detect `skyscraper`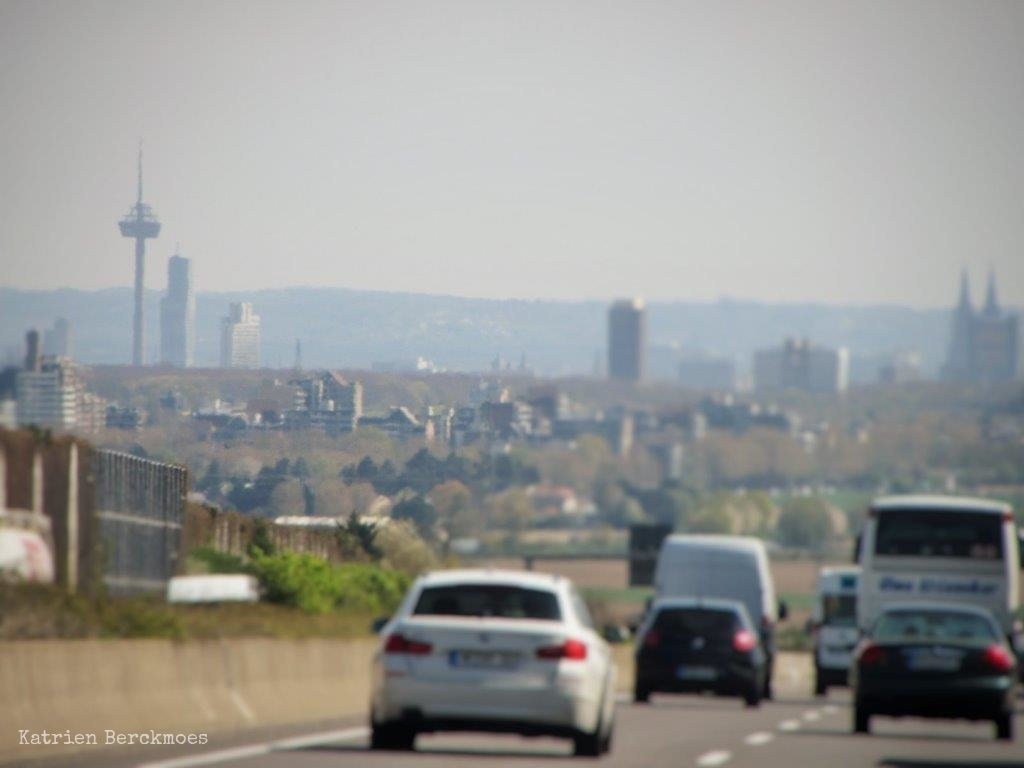
948 257 973 381
